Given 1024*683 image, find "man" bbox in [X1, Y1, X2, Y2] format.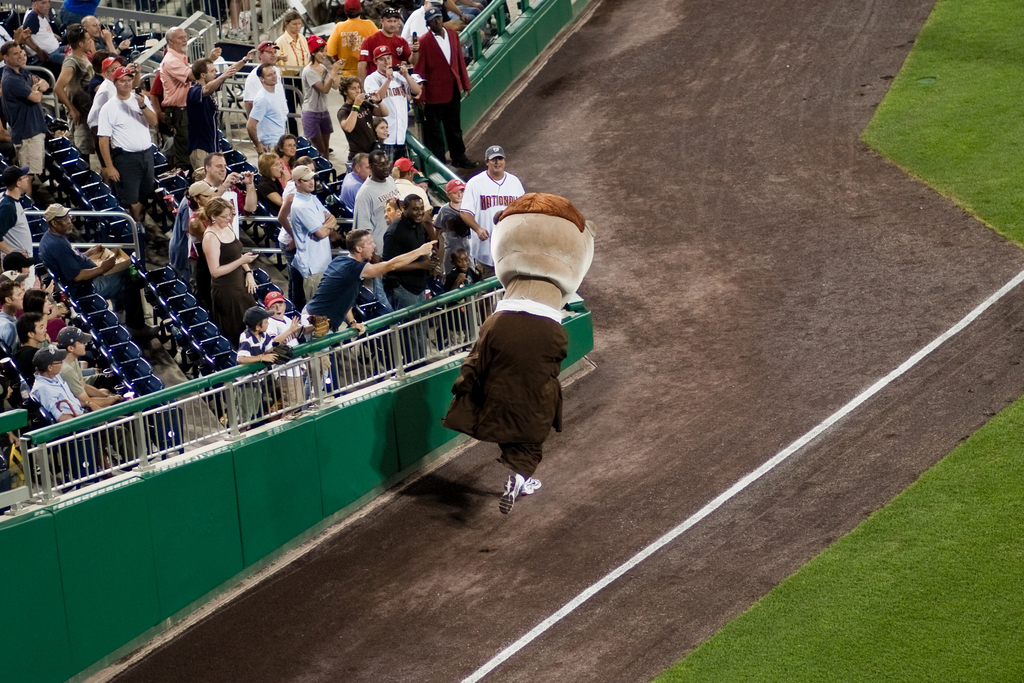
[65, 13, 127, 56].
